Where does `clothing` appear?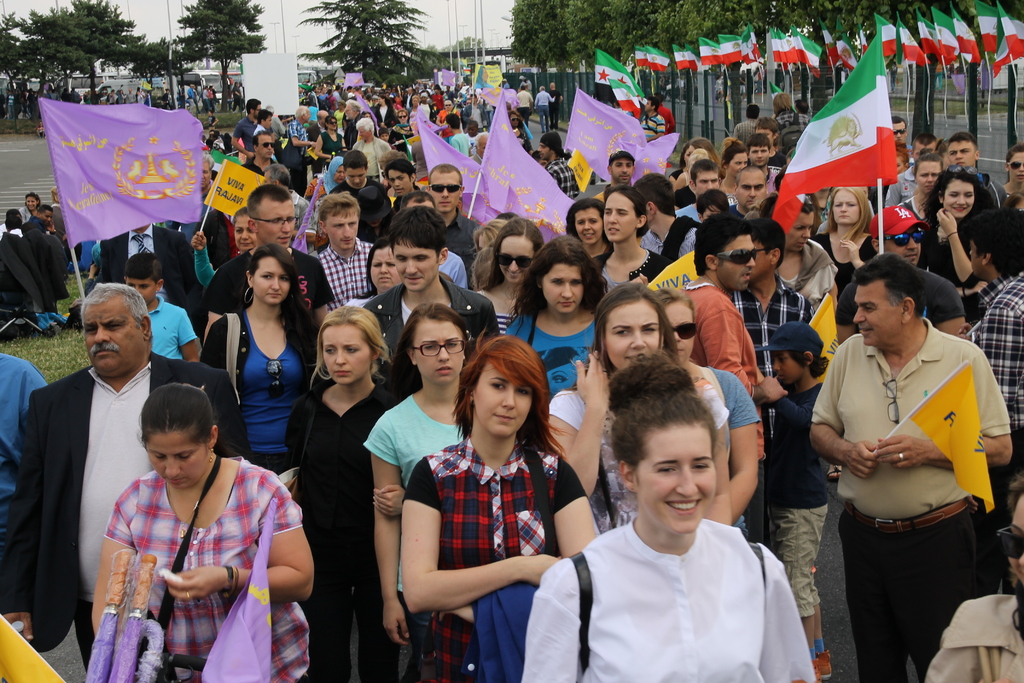
Appears at rect(228, 115, 253, 158).
